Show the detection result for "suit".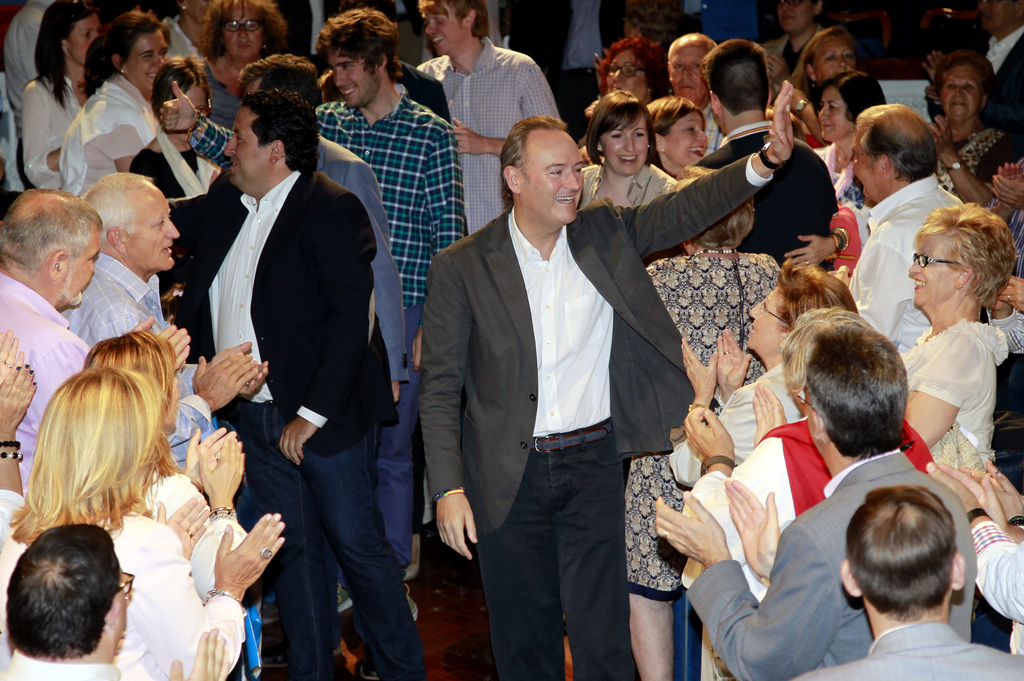
pyautogui.locateOnScreen(802, 621, 1023, 680).
